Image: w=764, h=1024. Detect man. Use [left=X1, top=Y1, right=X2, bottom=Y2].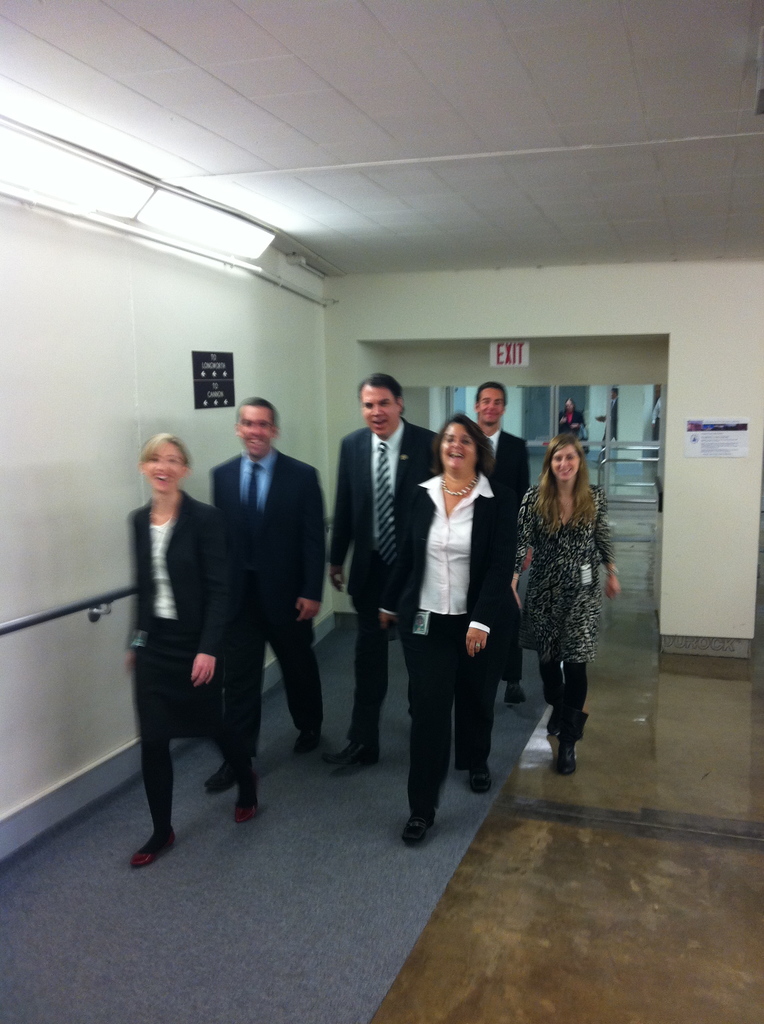
[left=322, top=374, right=445, bottom=780].
